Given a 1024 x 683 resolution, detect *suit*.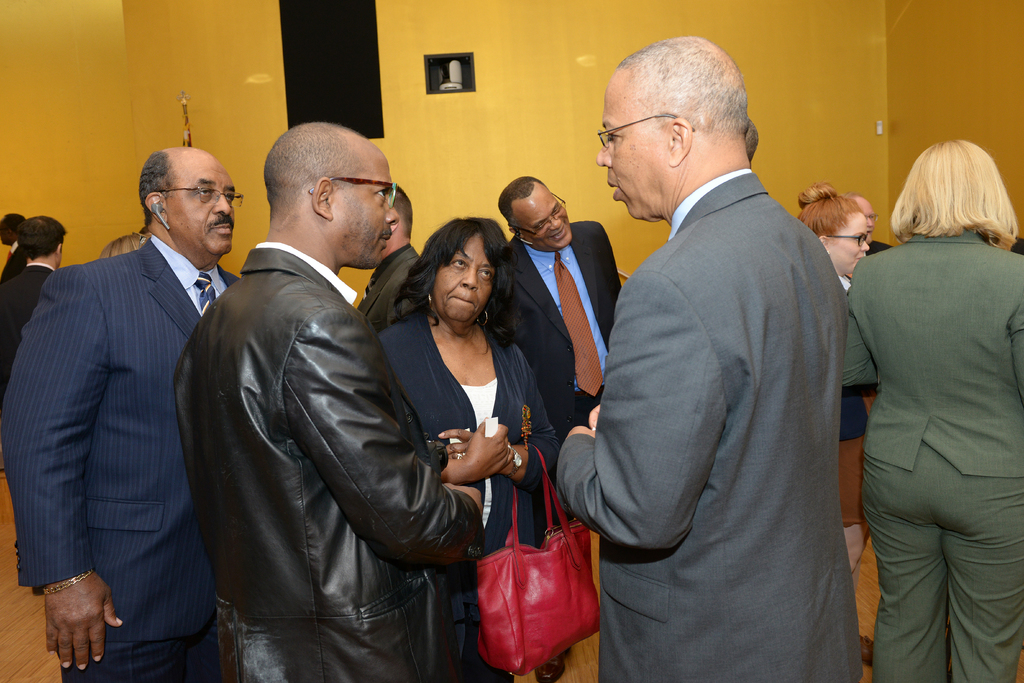
bbox=[553, 167, 863, 682].
